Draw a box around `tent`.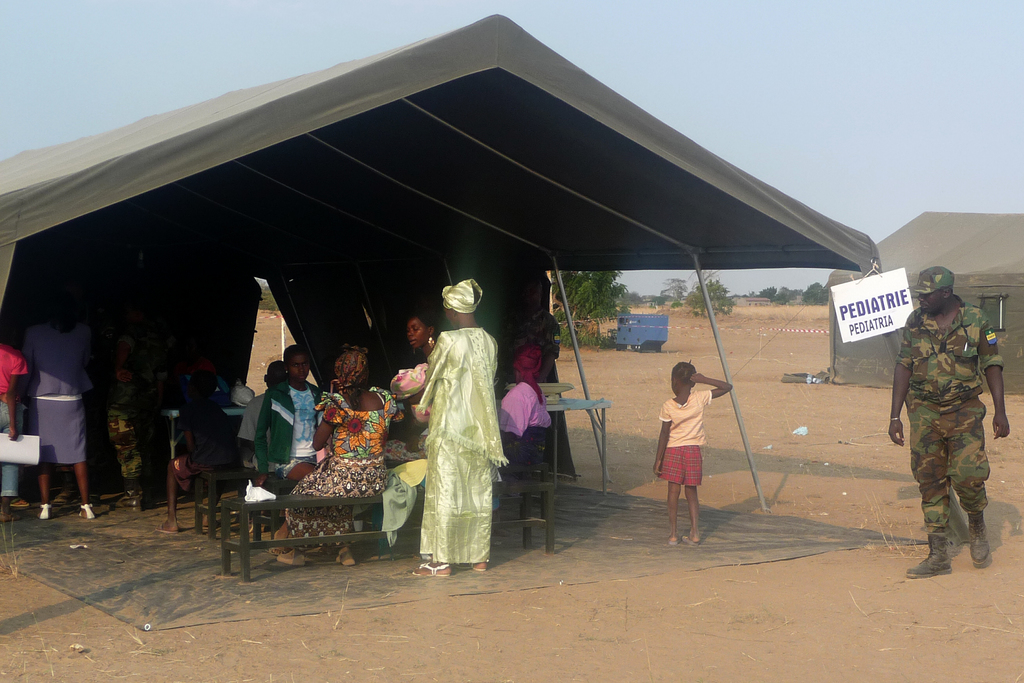
<bbox>0, 12, 925, 565</bbox>.
